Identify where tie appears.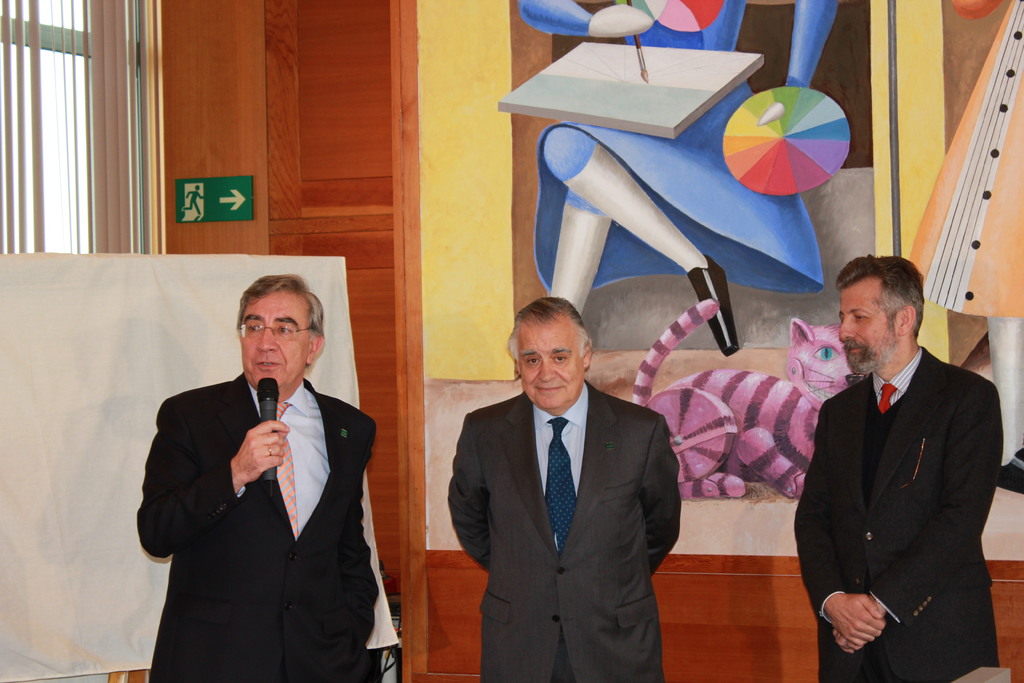
Appears at bbox=[877, 383, 896, 412].
